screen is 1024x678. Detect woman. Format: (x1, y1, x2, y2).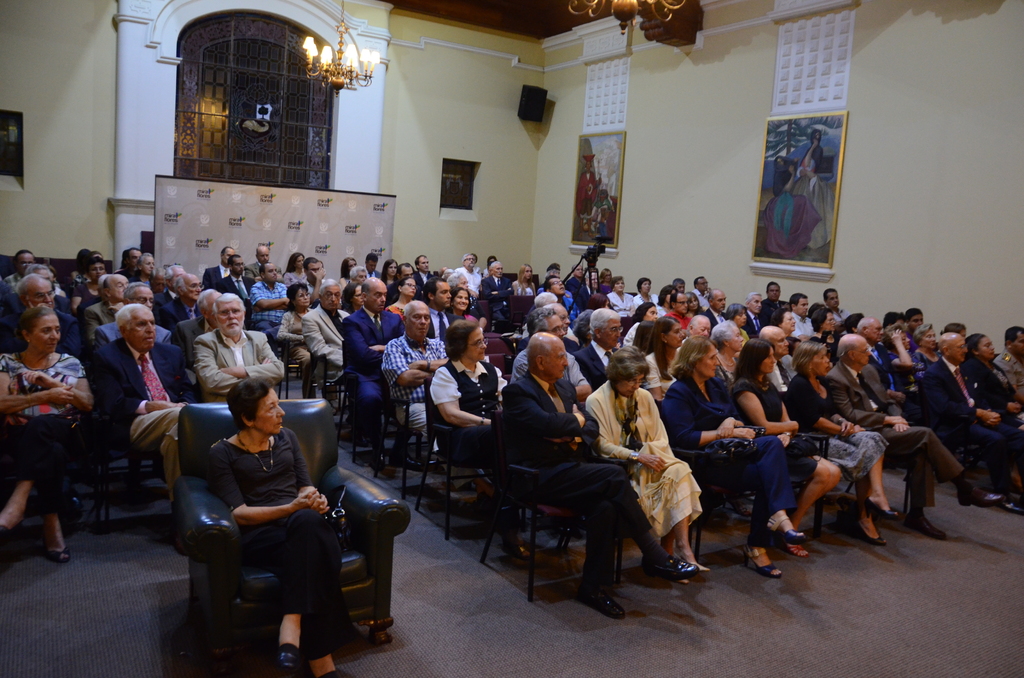
(509, 262, 537, 296).
